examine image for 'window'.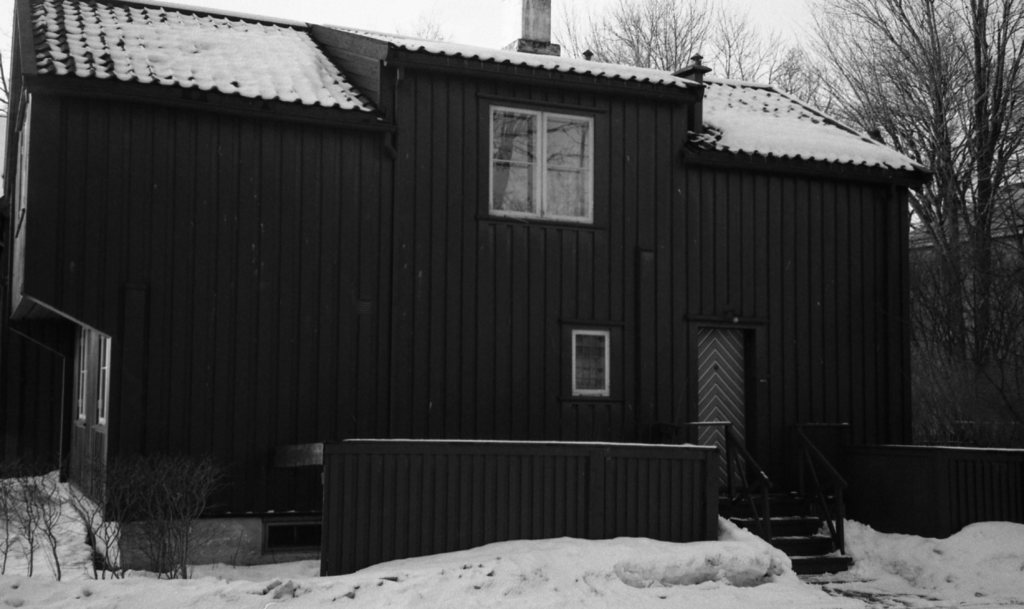
Examination result: select_region(483, 85, 603, 225).
